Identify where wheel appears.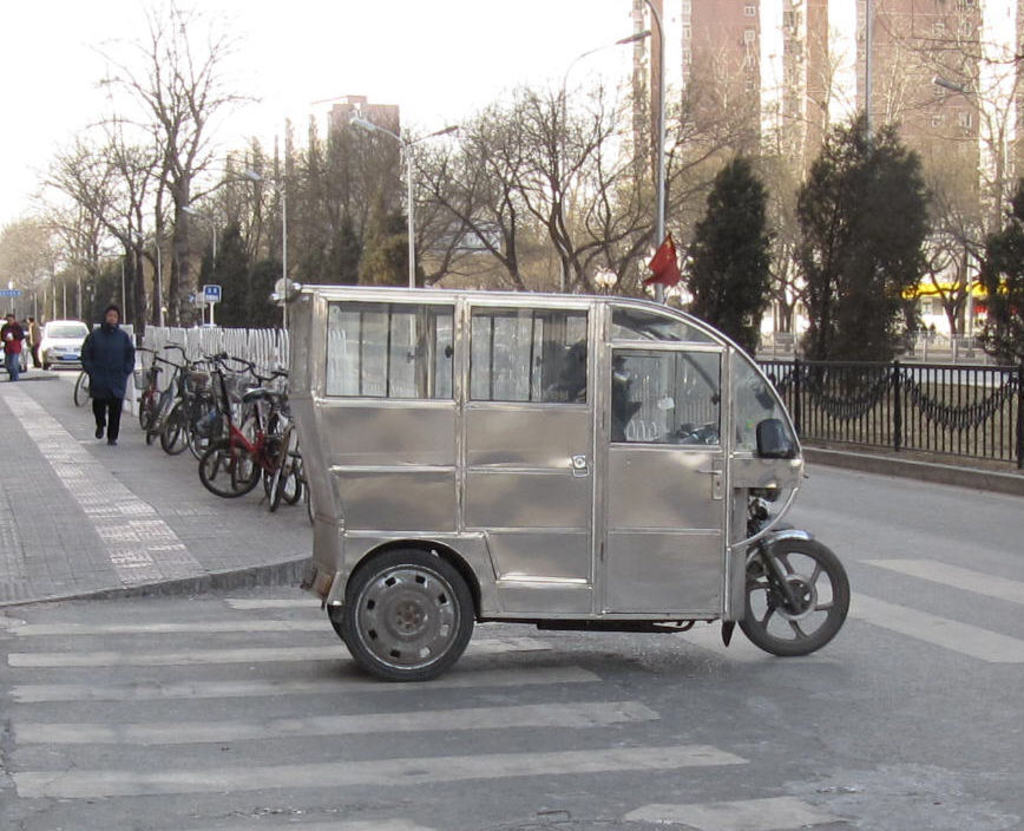
Appears at <bbox>68, 368, 90, 405</bbox>.
